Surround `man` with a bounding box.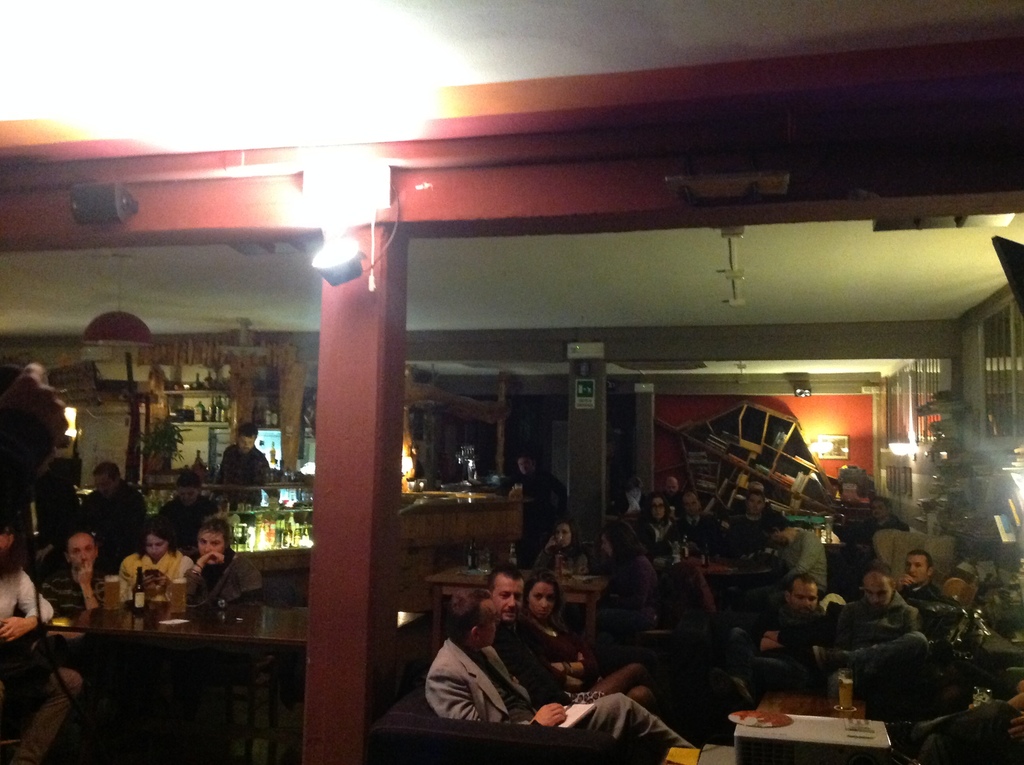
(left=427, top=586, right=694, bottom=764).
